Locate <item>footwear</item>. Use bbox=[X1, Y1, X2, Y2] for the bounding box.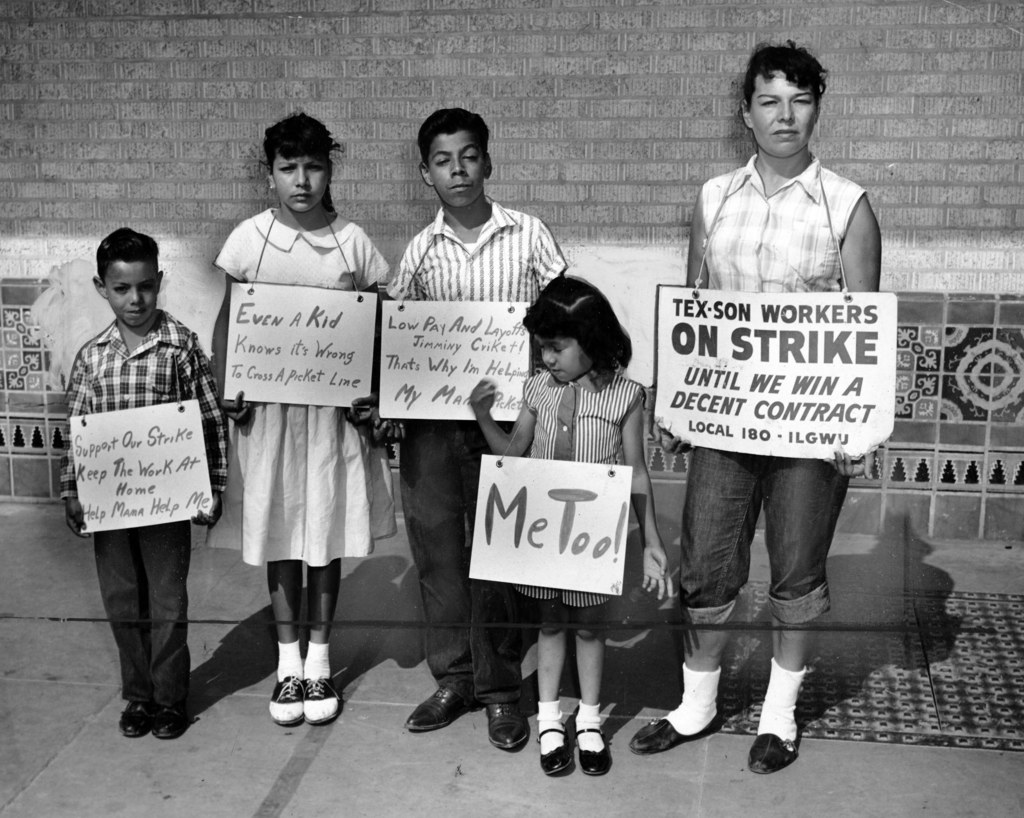
bbox=[117, 700, 148, 740].
